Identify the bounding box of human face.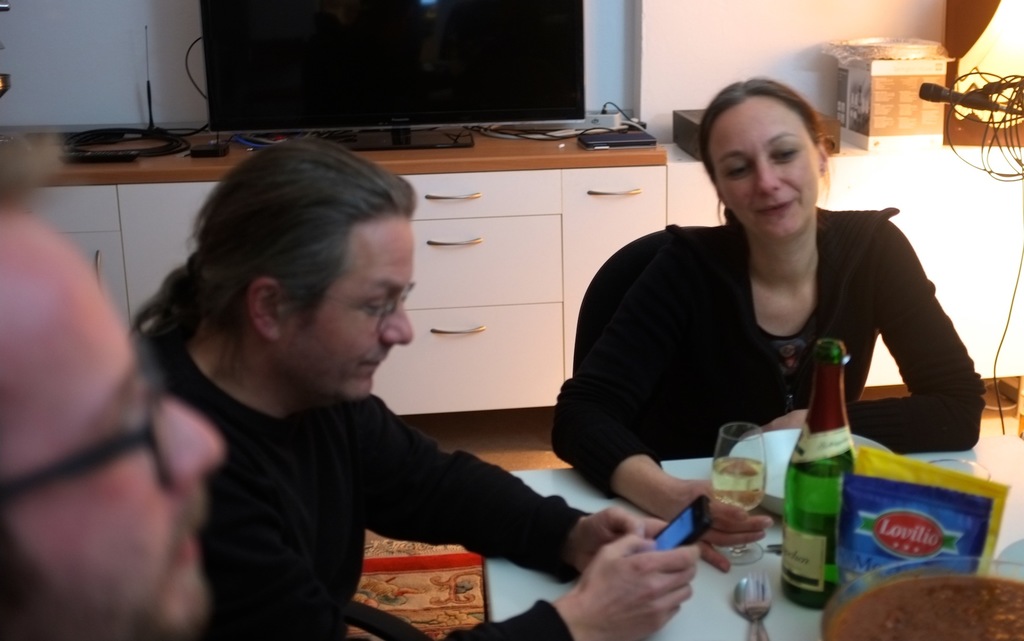
705, 101, 817, 245.
